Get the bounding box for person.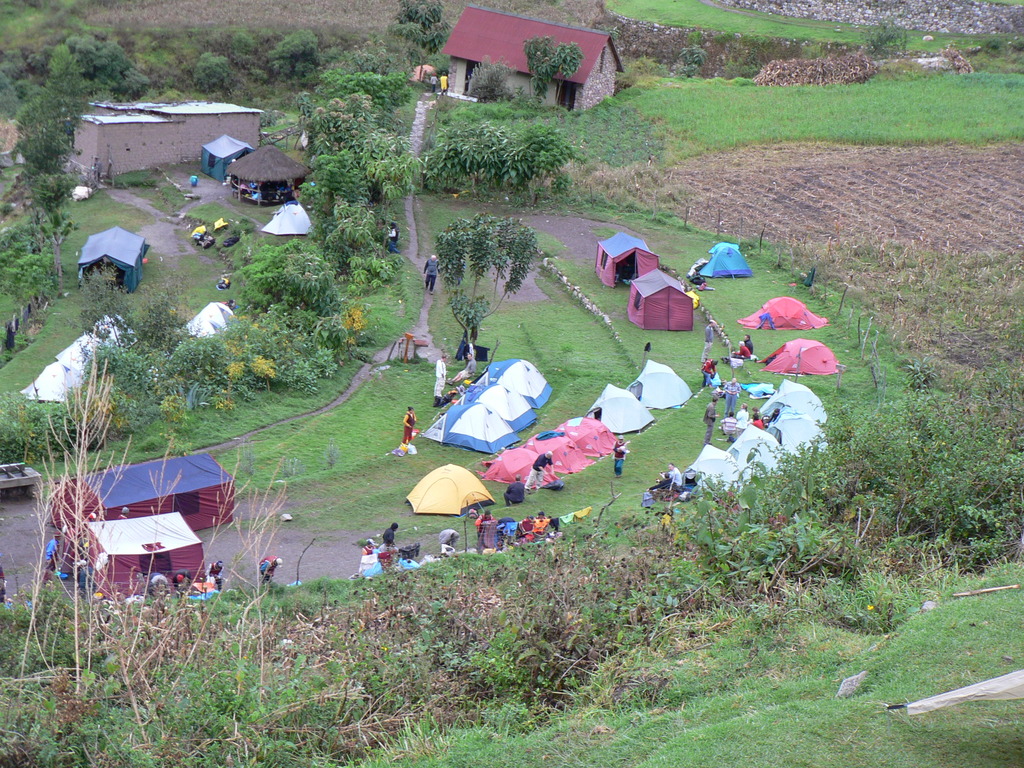
207:557:223:590.
